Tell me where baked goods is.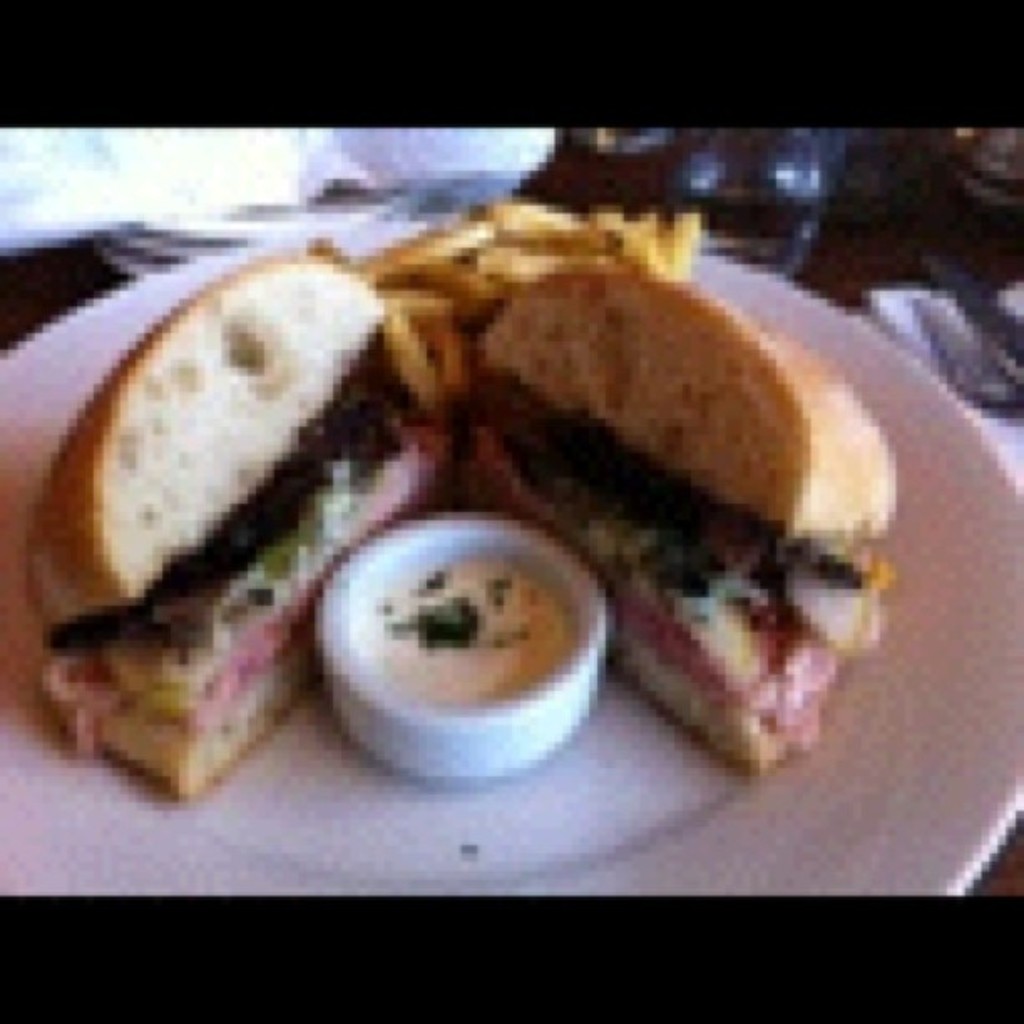
baked goods is at (445, 269, 897, 770).
